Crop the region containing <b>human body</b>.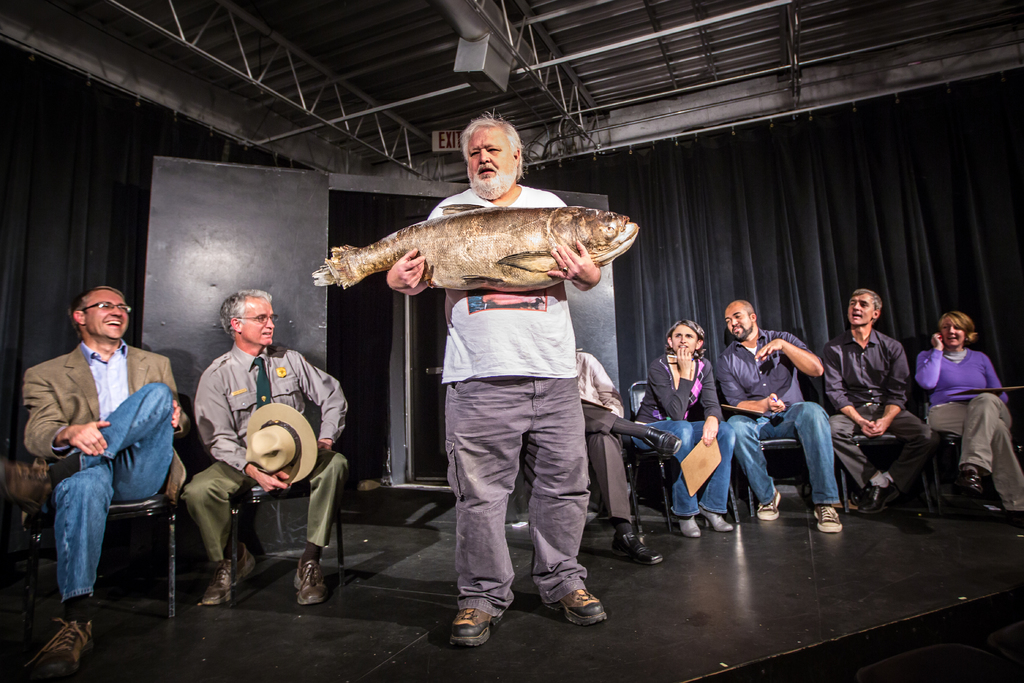
Crop region: 830 290 934 511.
